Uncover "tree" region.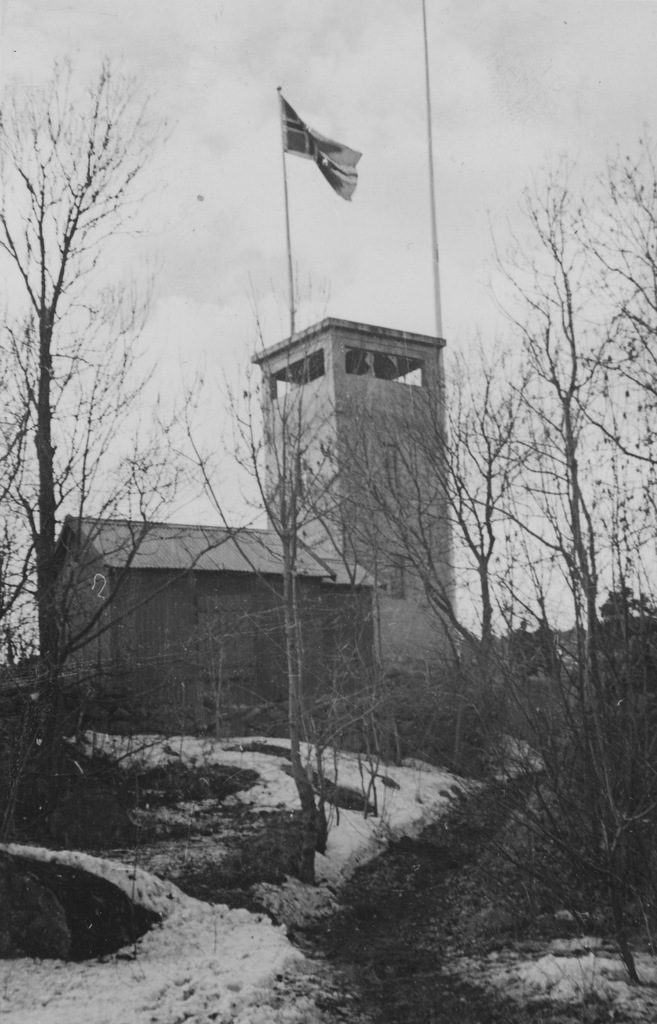
Uncovered: crop(186, 332, 384, 834).
